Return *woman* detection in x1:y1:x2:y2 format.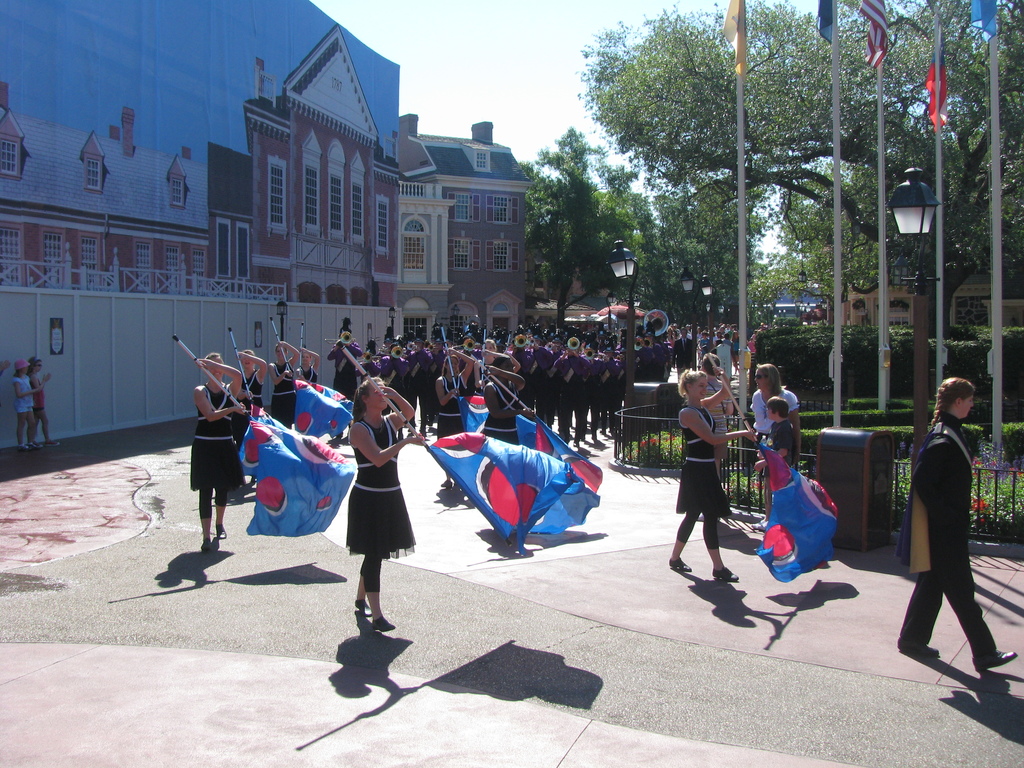
669:367:756:581.
